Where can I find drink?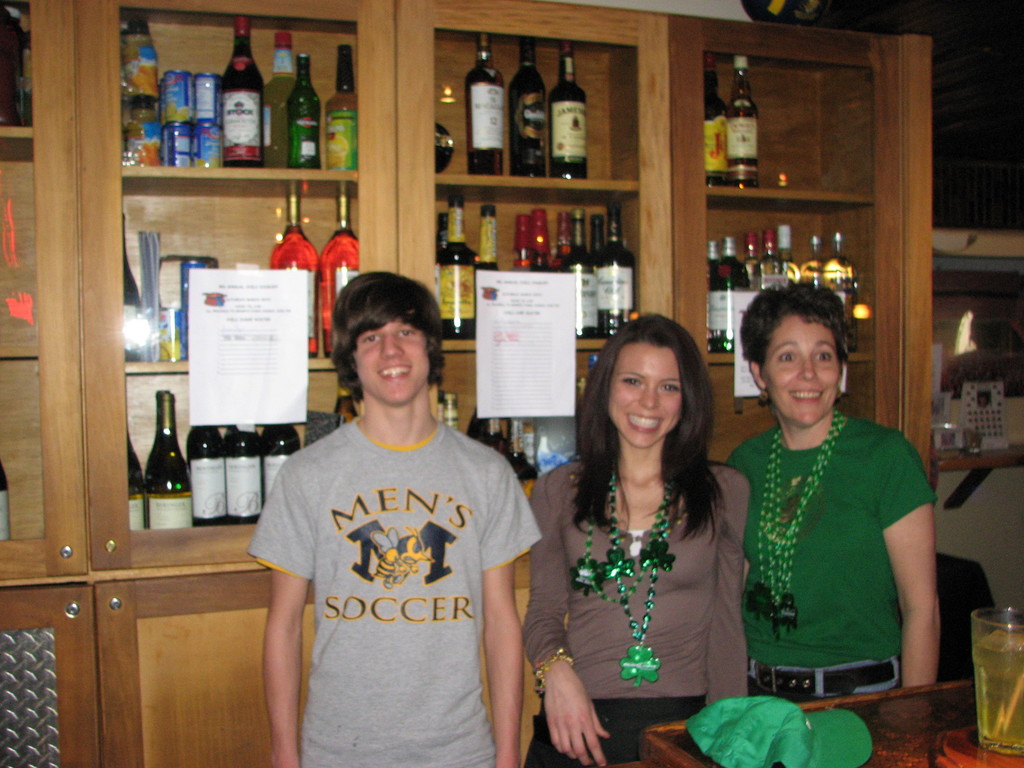
You can find it at select_region(550, 46, 588, 179).
